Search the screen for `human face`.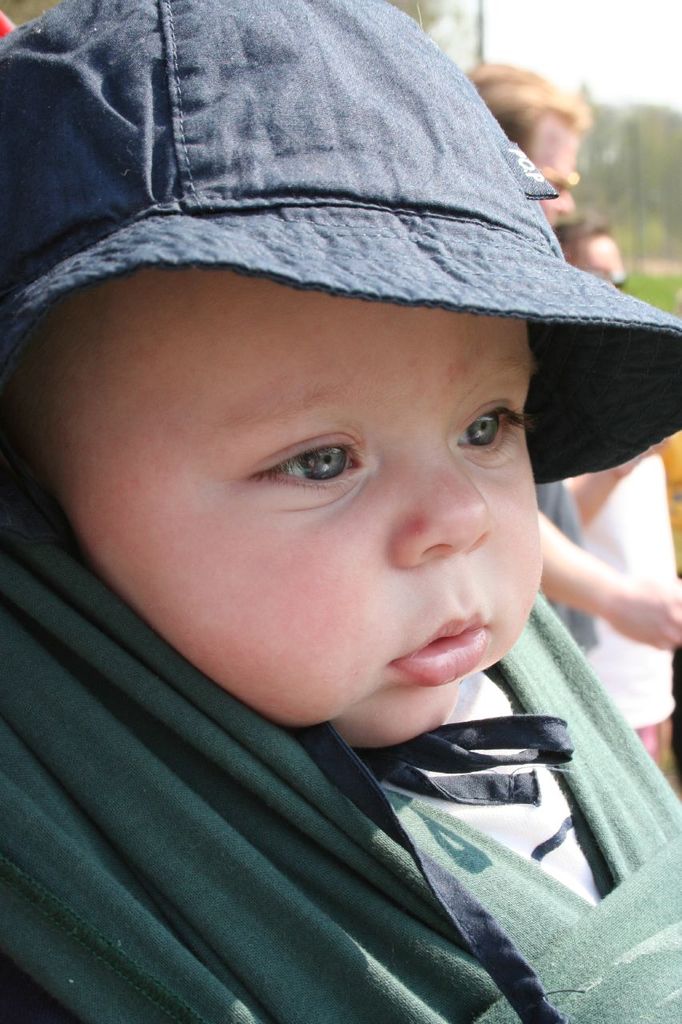
Found at pyautogui.locateOnScreen(580, 236, 628, 283).
